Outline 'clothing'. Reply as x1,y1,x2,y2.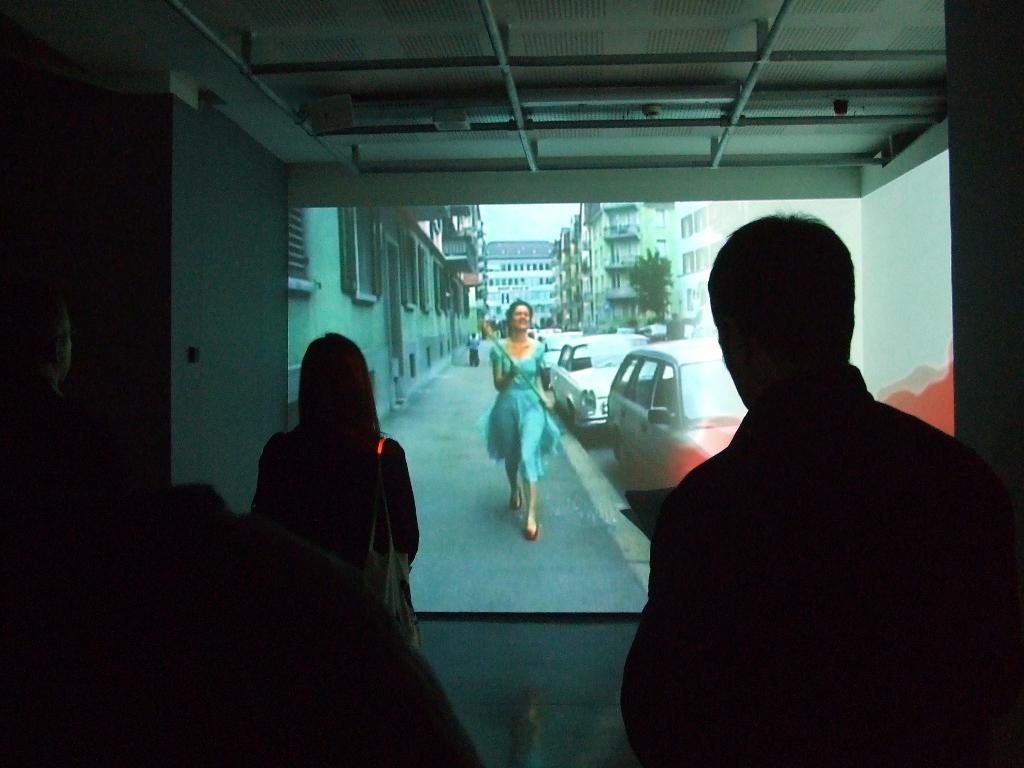
621,363,1021,767.
